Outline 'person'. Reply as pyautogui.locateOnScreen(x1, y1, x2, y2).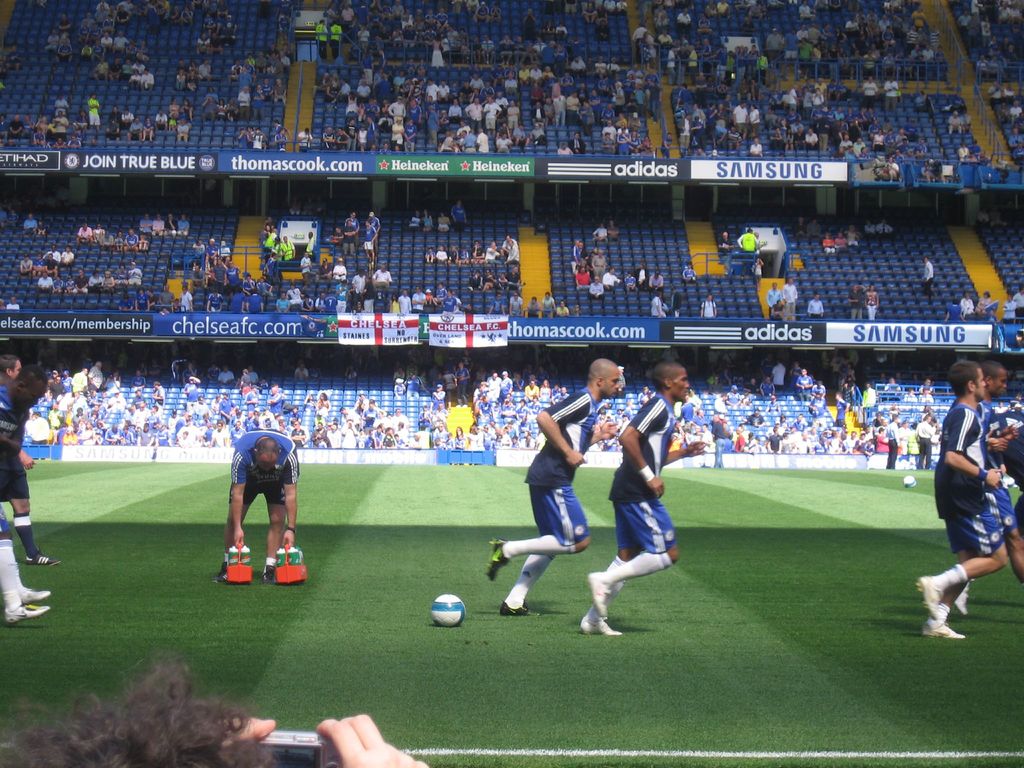
pyautogui.locateOnScreen(484, 357, 627, 611).
